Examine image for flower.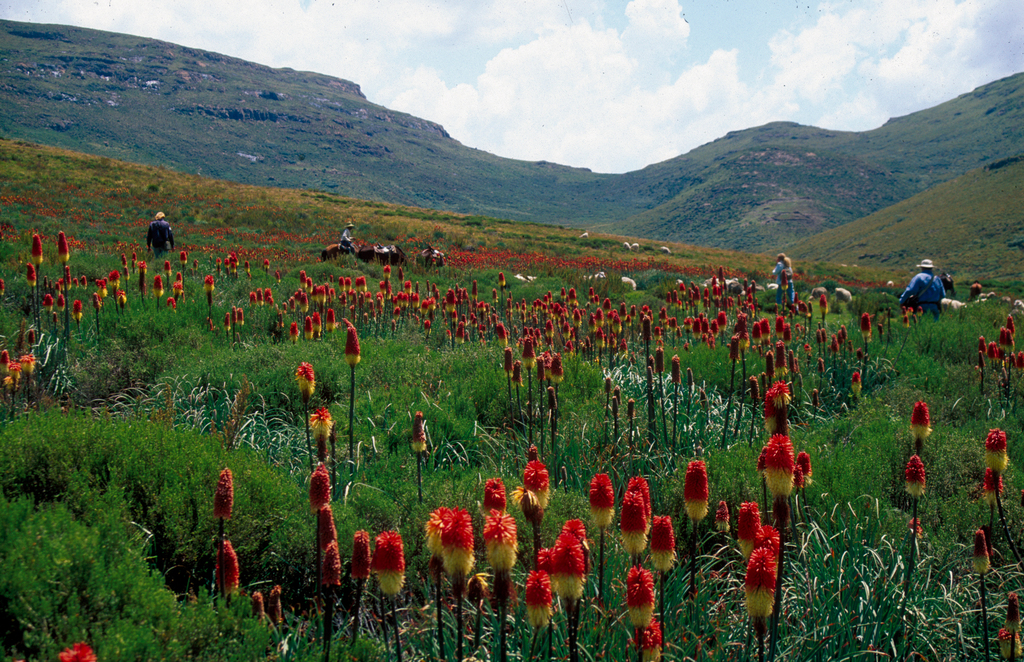
Examination result: select_region(214, 464, 244, 529).
